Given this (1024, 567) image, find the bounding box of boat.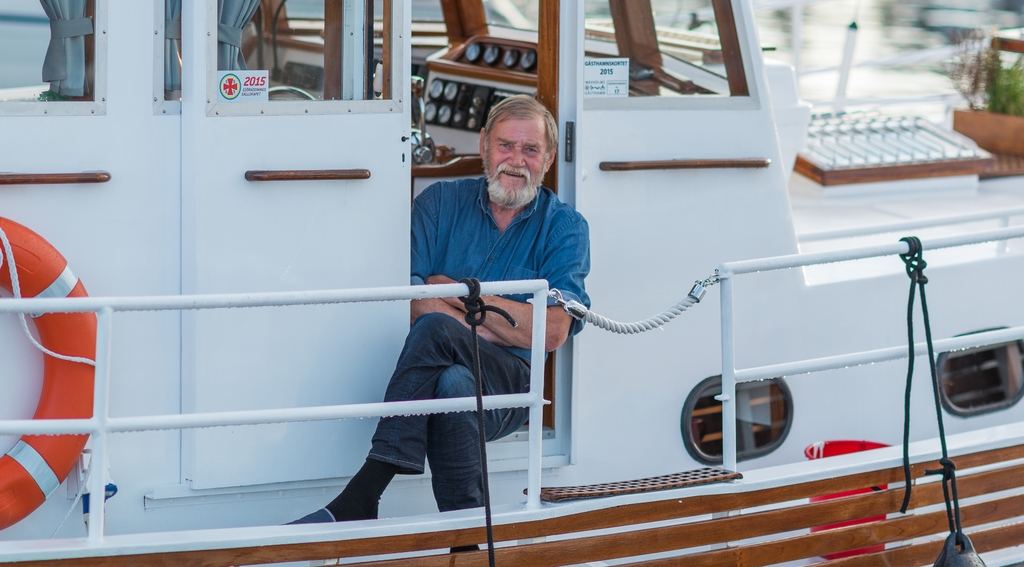
l=0, t=72, r=1023, b=545.
